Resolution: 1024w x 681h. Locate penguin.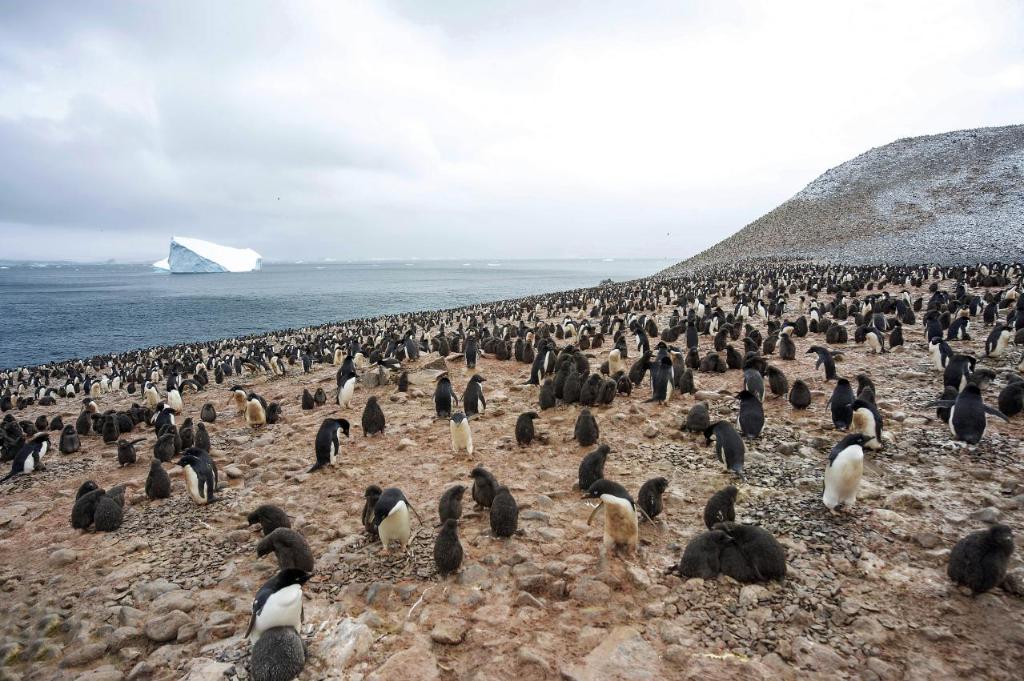
236:568:314:634.
